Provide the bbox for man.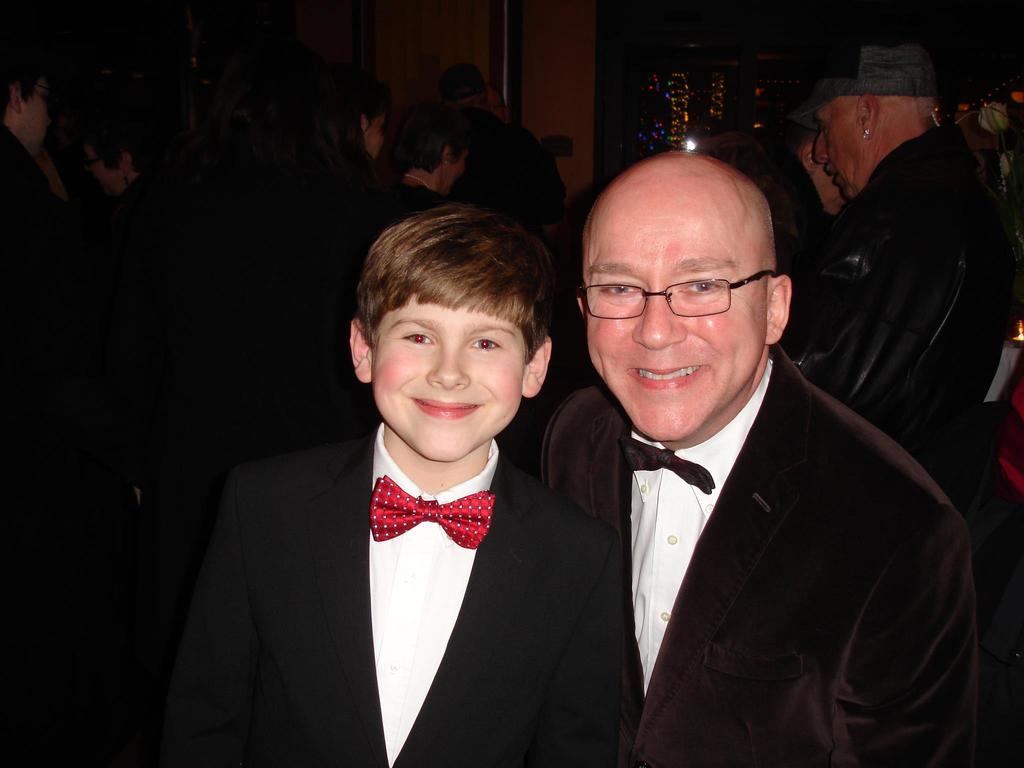
crop(0, 43, 100, 340).
